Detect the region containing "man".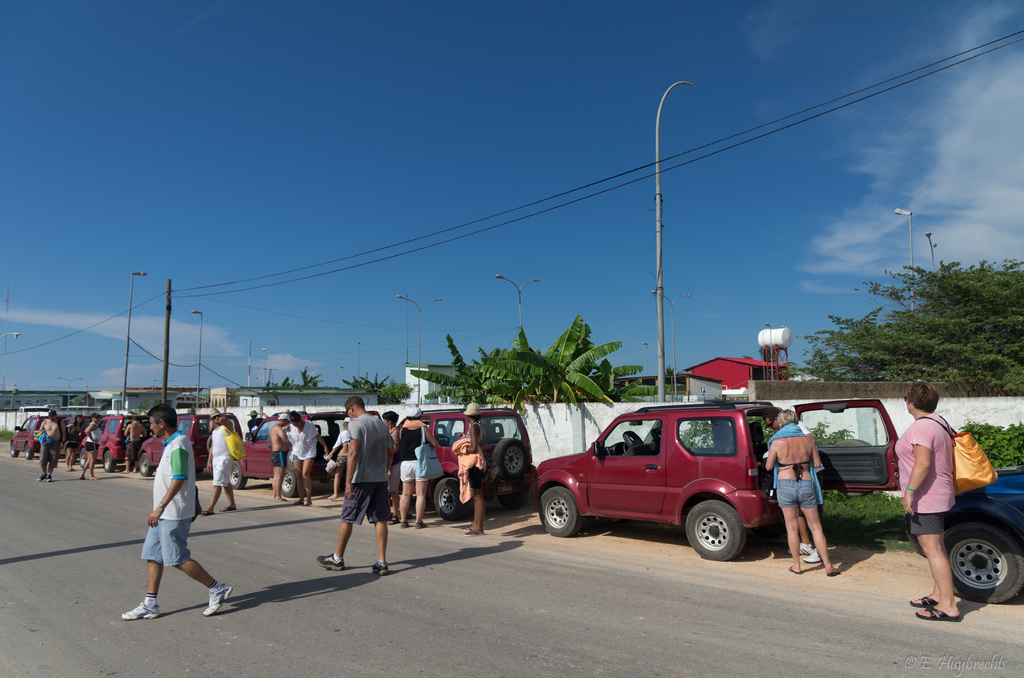
pyautogui.locateOnScreen(268, 412, 289, 501).
